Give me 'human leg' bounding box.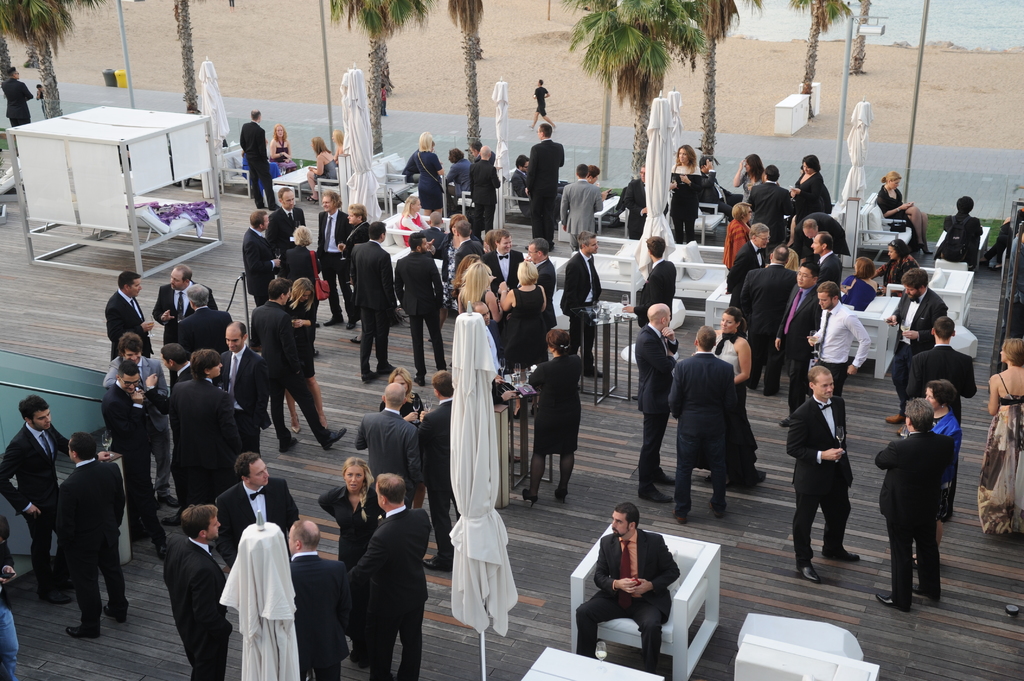
box(359, 318, 369, 376).
